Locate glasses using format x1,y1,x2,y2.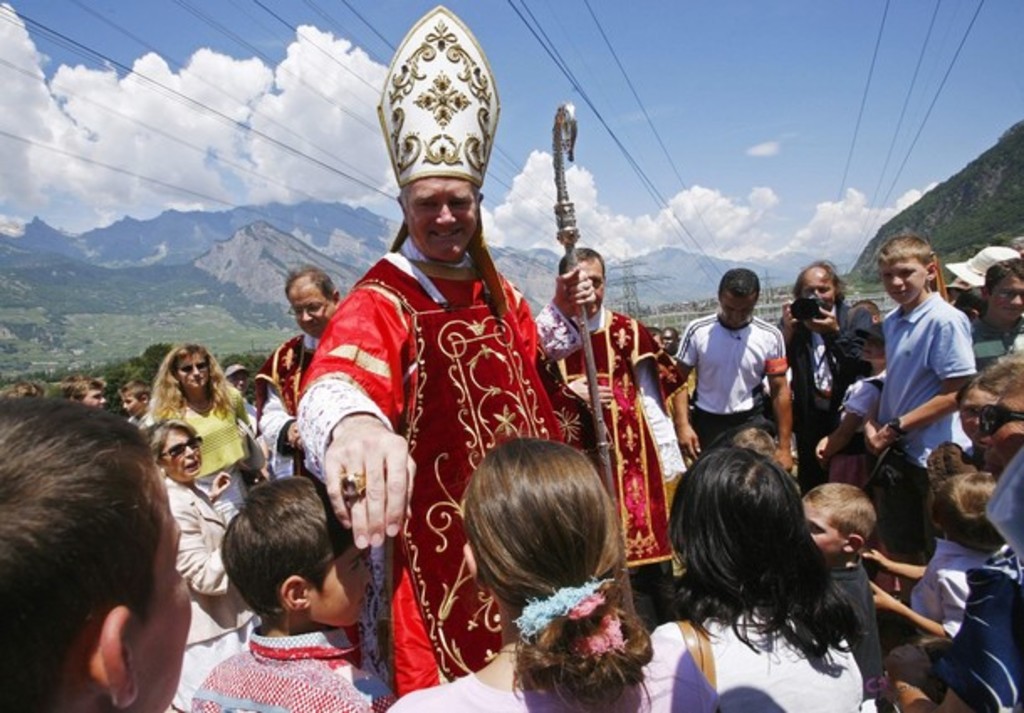
284,290,329,324.
